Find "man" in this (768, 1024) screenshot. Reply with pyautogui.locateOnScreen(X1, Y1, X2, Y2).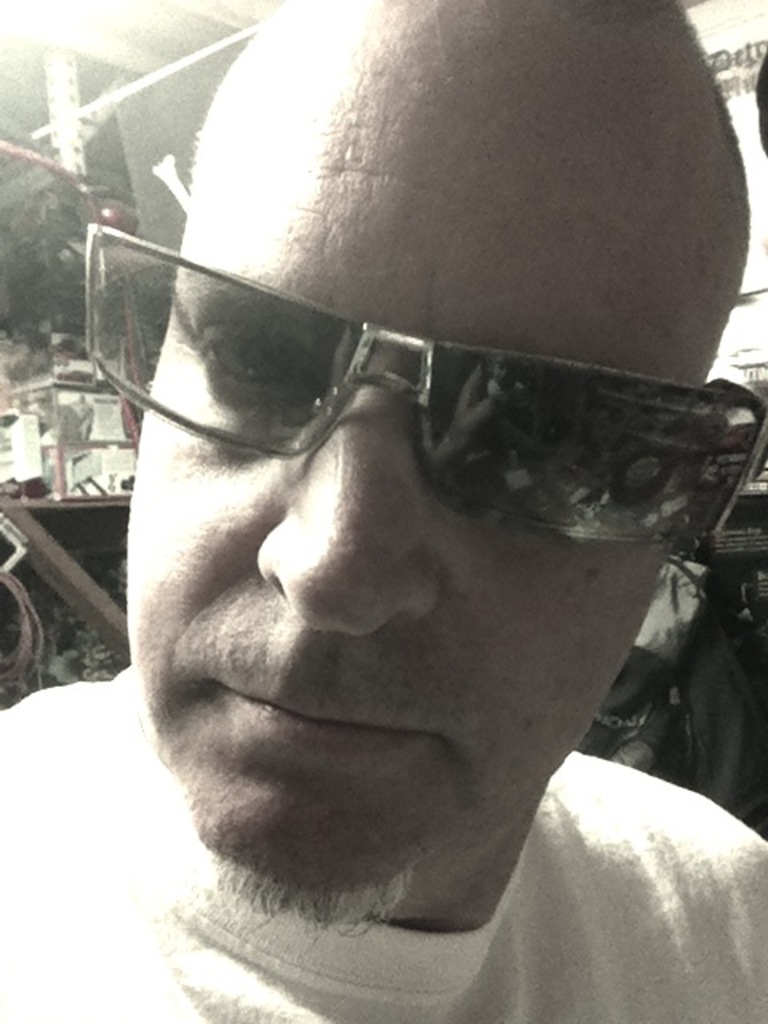
pyautogui.locateOnScreen(0, 0, 766, 1022).
